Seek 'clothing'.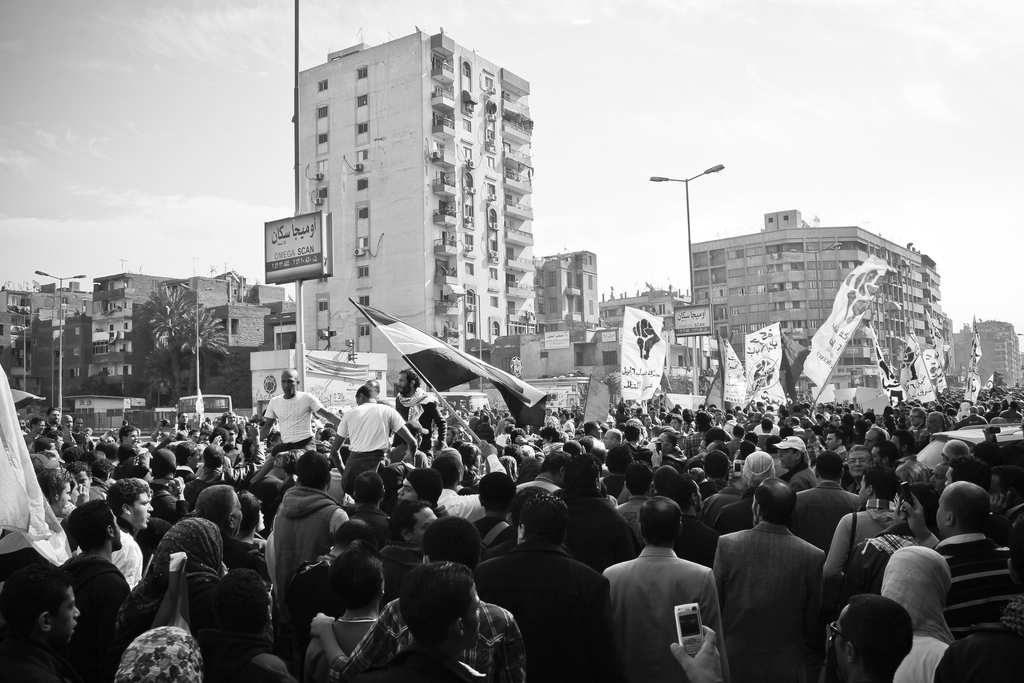
detection(273, 478, 339, 603).
